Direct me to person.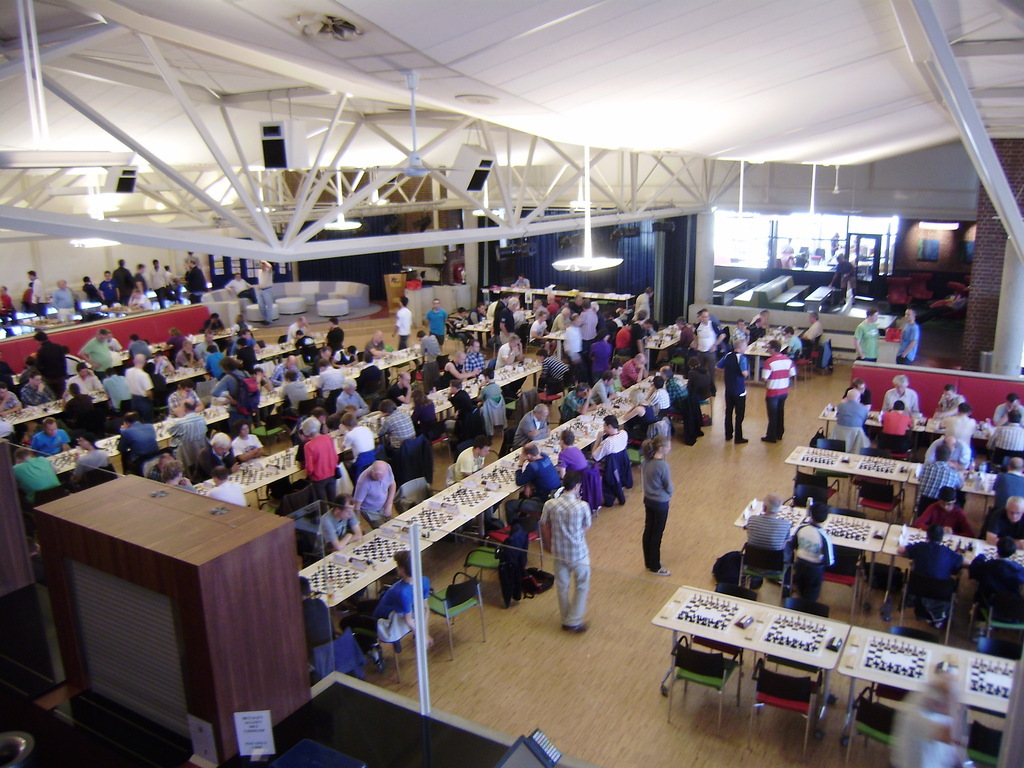
Direction: locate(378, 402, 420, 458).
